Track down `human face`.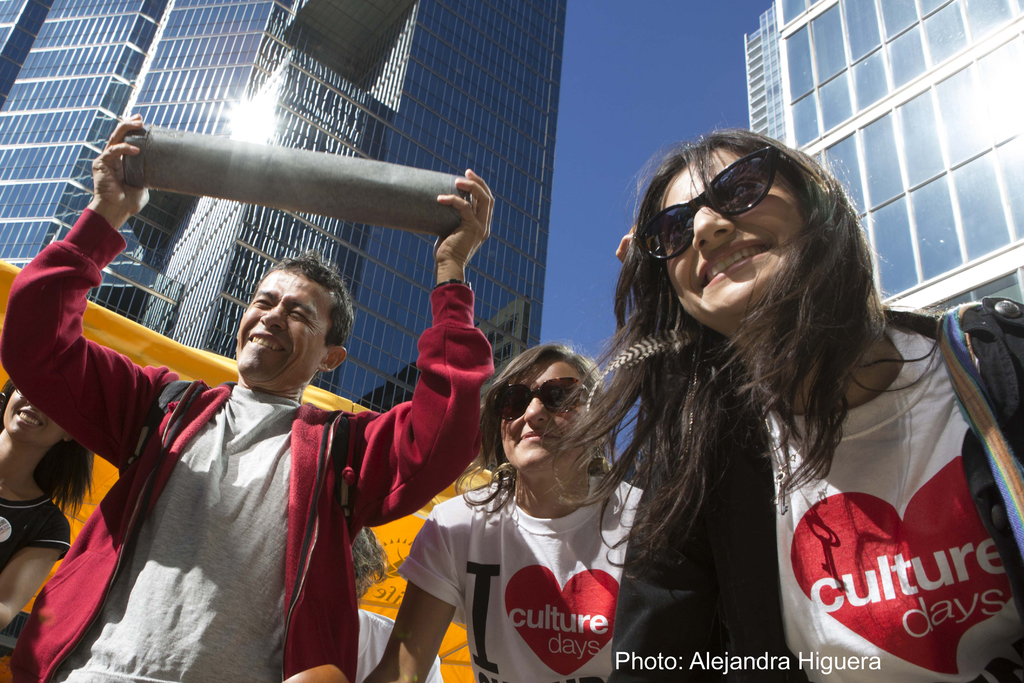
Tracked to [x1=499, y1=356, x2=589, y2=479].
